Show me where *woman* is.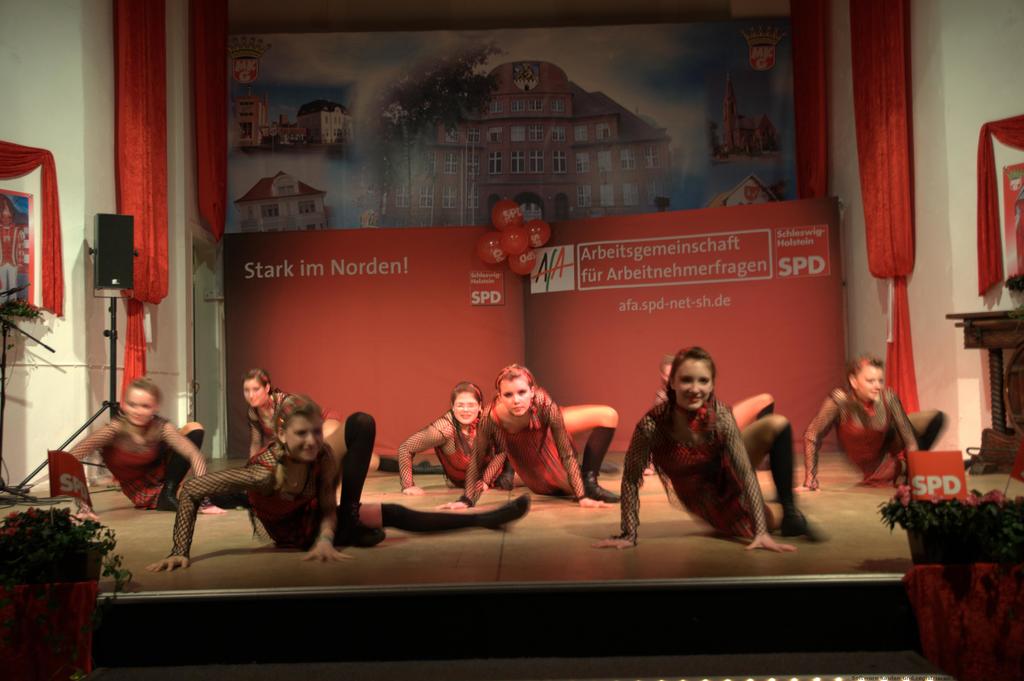
*woman* is at 438, 364, 625, 513.
